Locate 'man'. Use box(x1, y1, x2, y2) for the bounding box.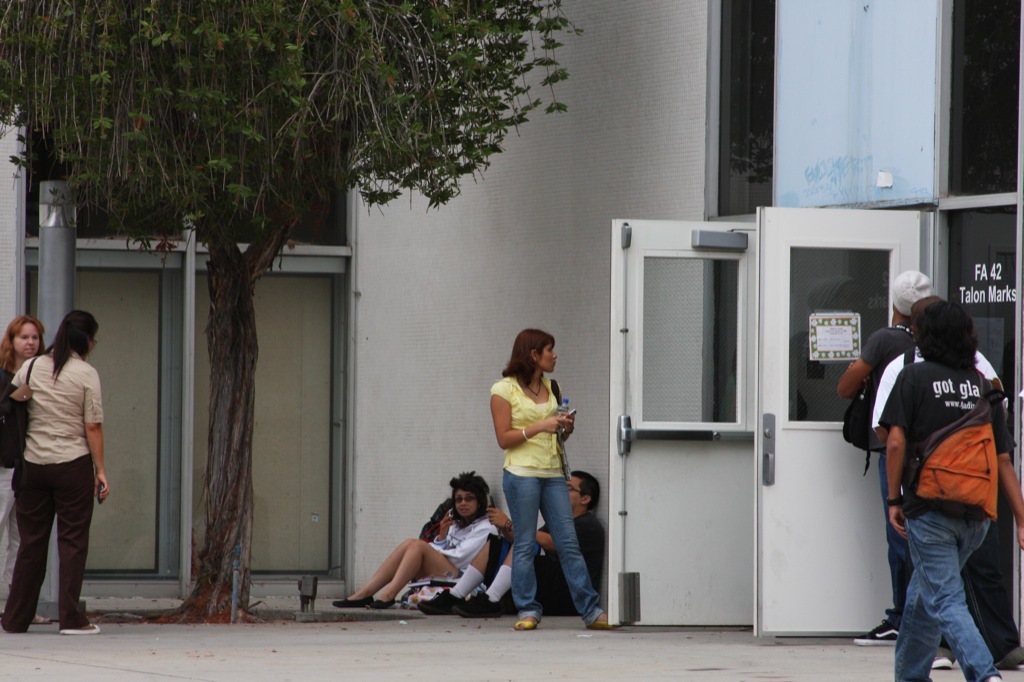
box(454, 462, 599, 604).
